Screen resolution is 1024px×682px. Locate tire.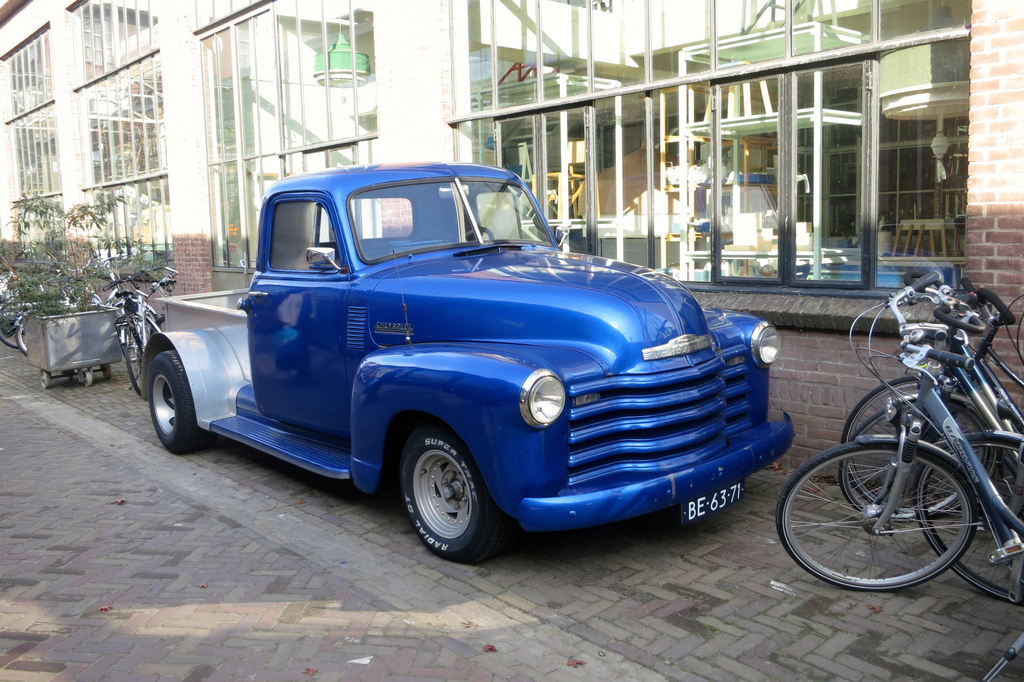
0,290,49,352.
